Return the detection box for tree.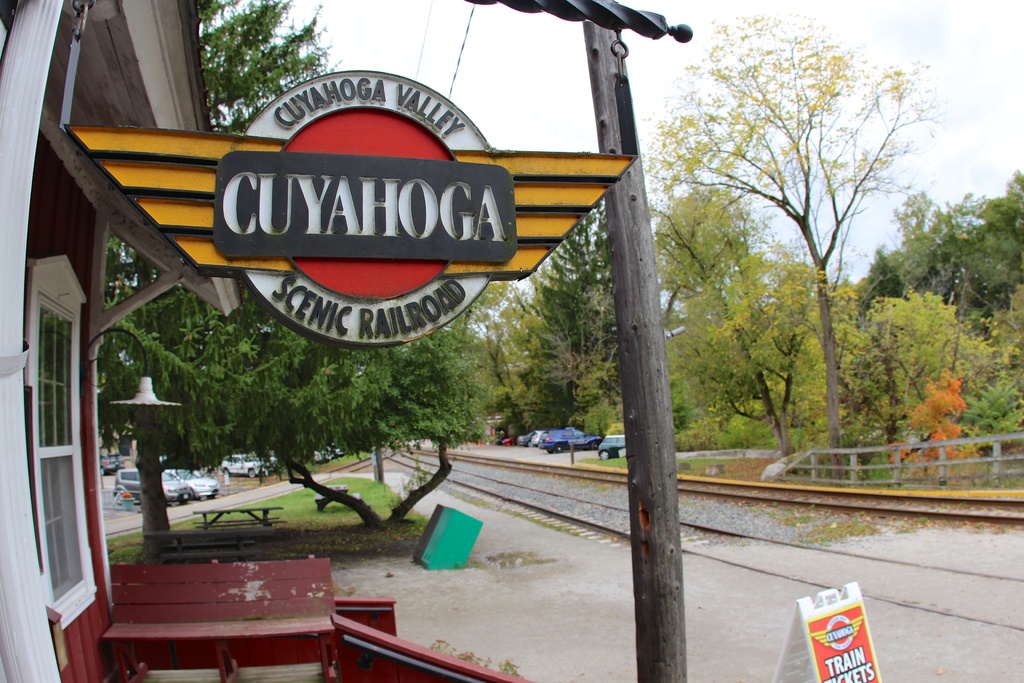
box(261, 314, 491, 525).
